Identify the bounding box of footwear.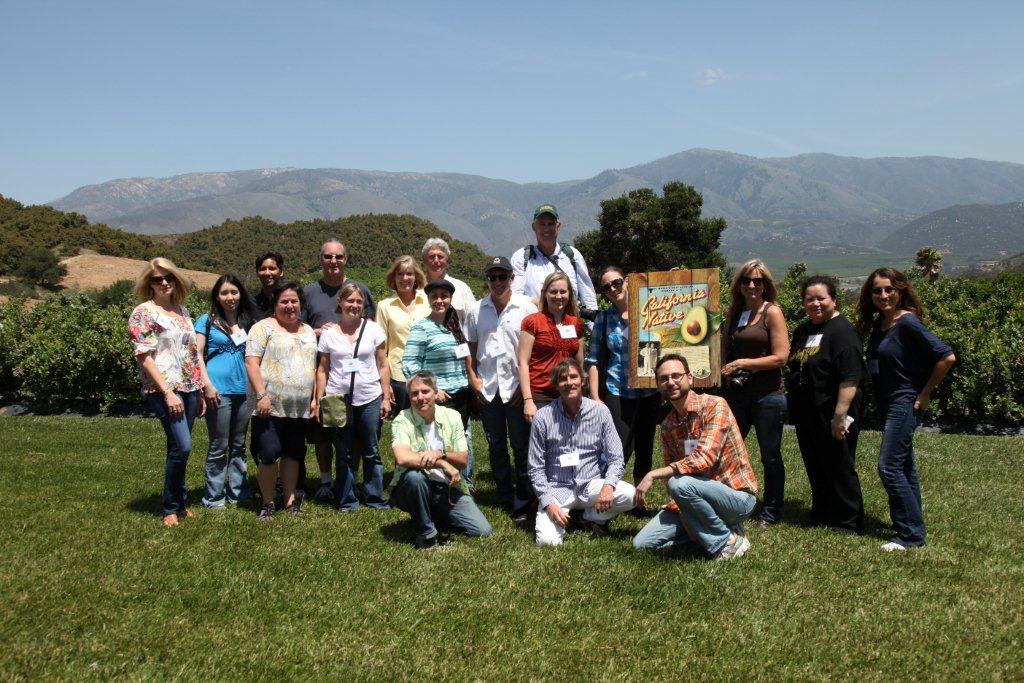
(x1=258, y1=505, x2=276, y2=525).
